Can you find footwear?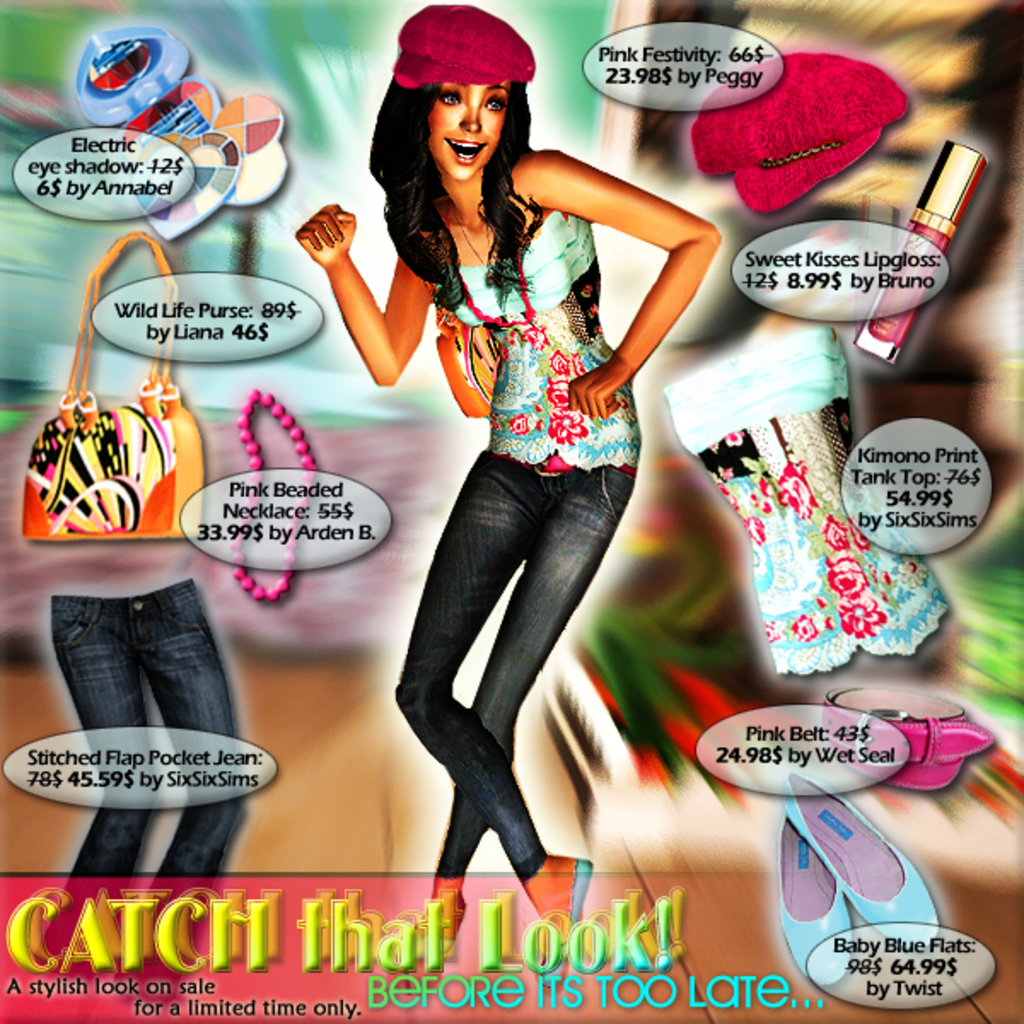
Yes, bounding box: detection(823, 691, 981, 759).
